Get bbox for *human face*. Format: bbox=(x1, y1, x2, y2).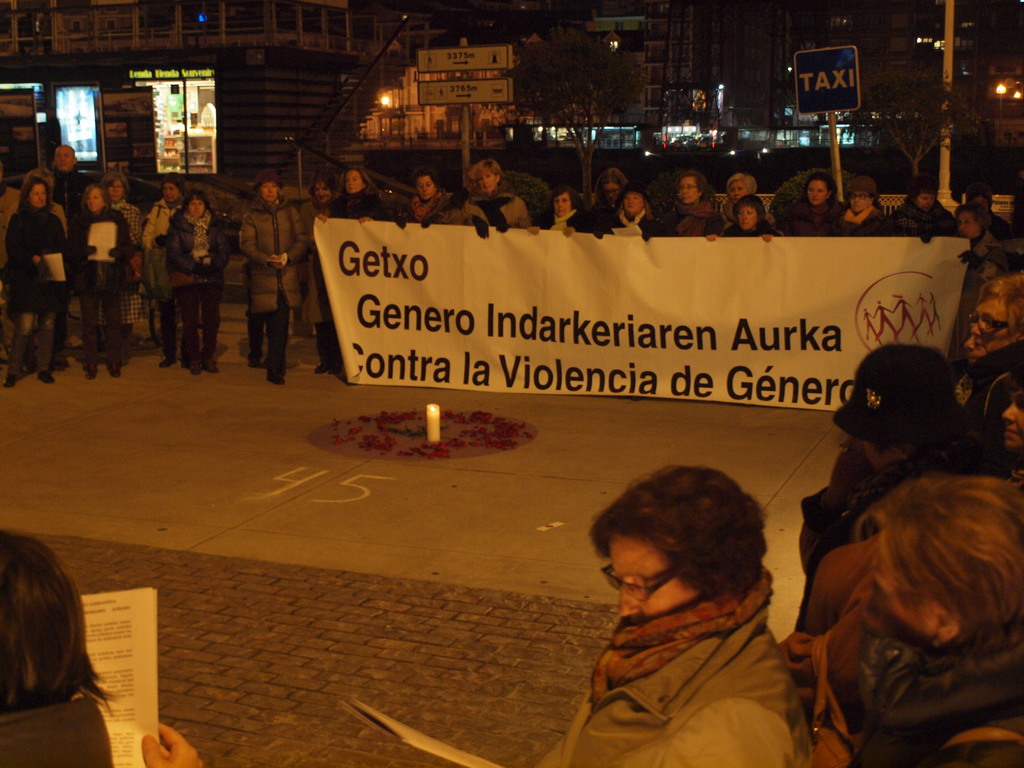
bbox=(188, 196, 207, 217).
